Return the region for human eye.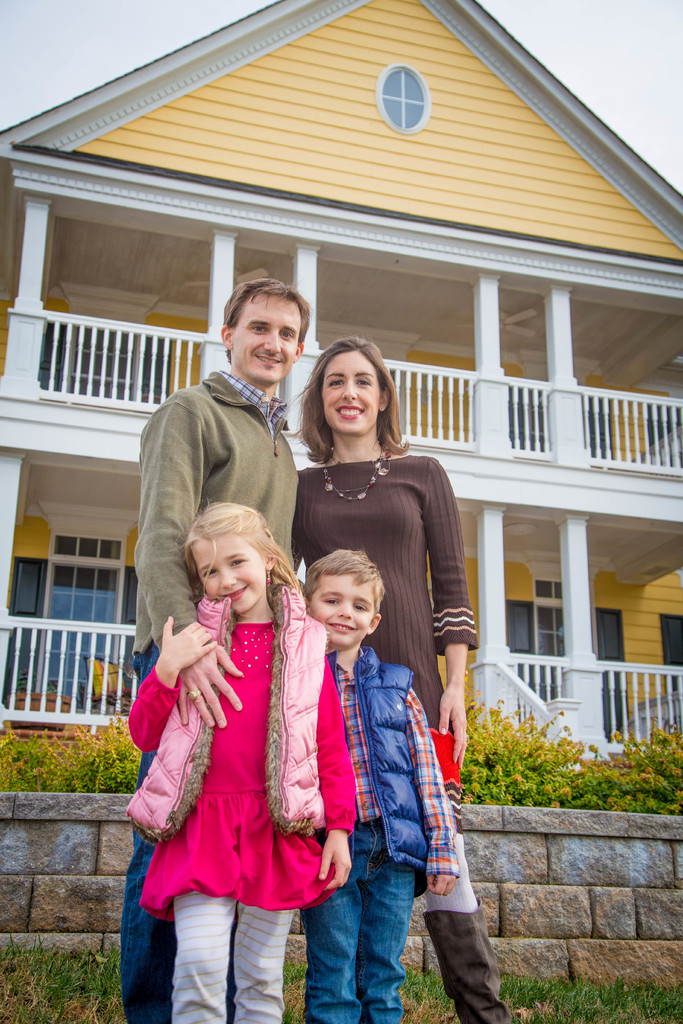
274,330,295,340.
